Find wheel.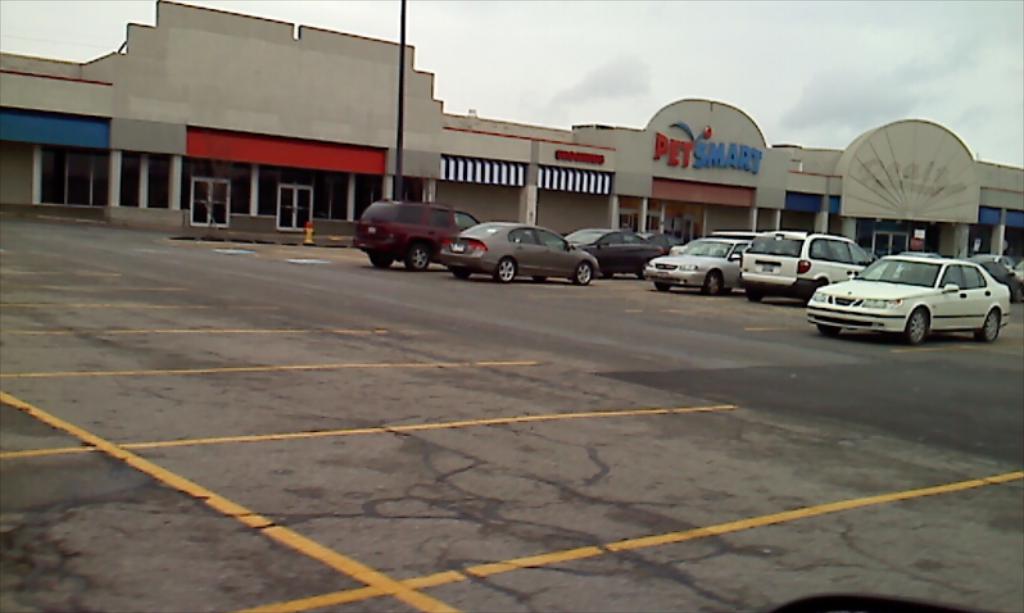
371/256/395/268.
